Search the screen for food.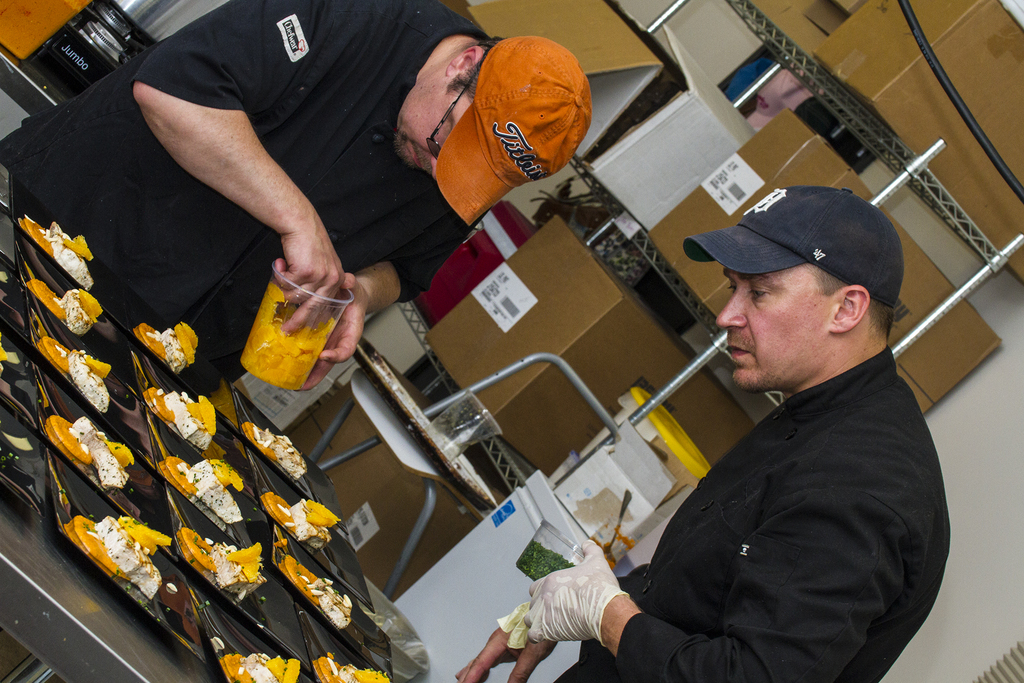
Found at box=[514, 536, 577, 581].
